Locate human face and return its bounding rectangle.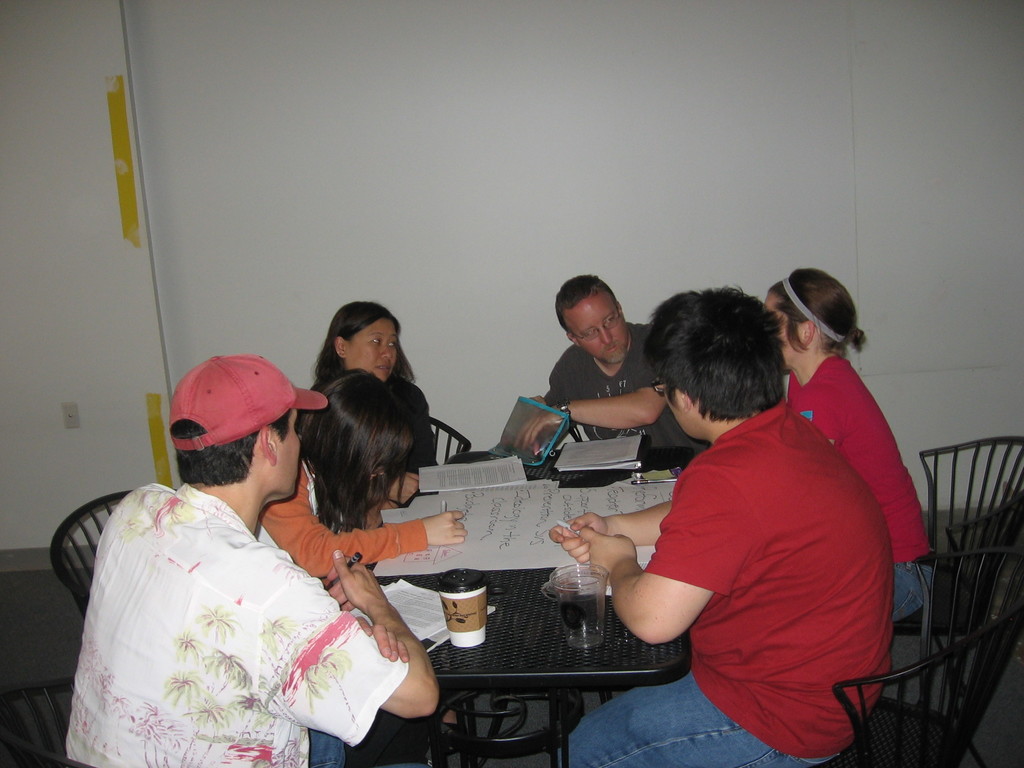
566, 287, 627, 362.
